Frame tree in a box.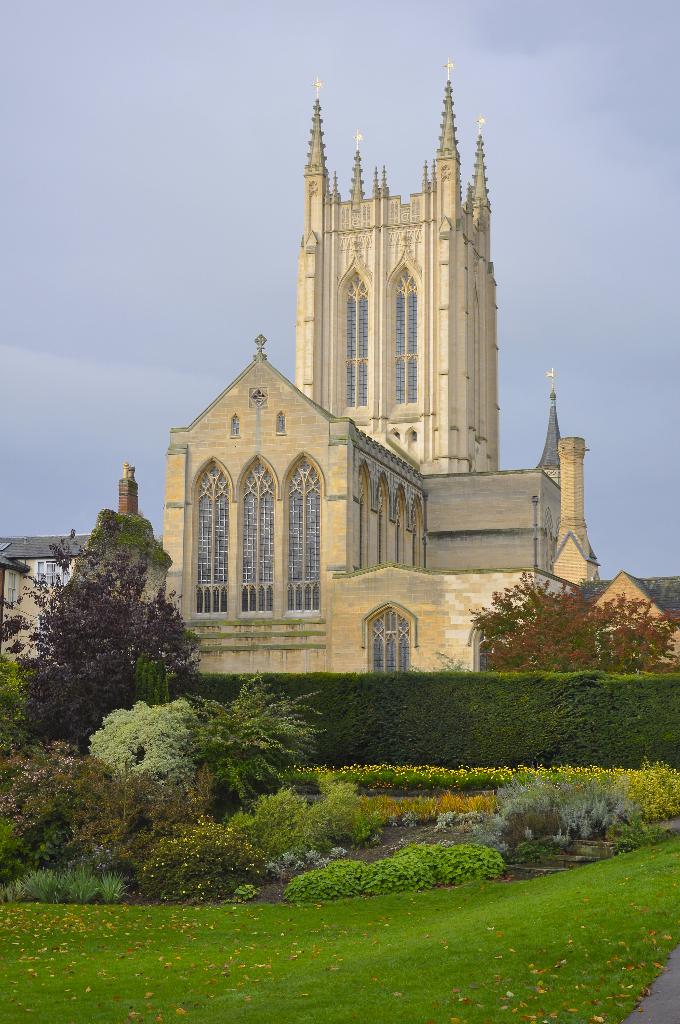
rect(484, 568, 576, 678).
